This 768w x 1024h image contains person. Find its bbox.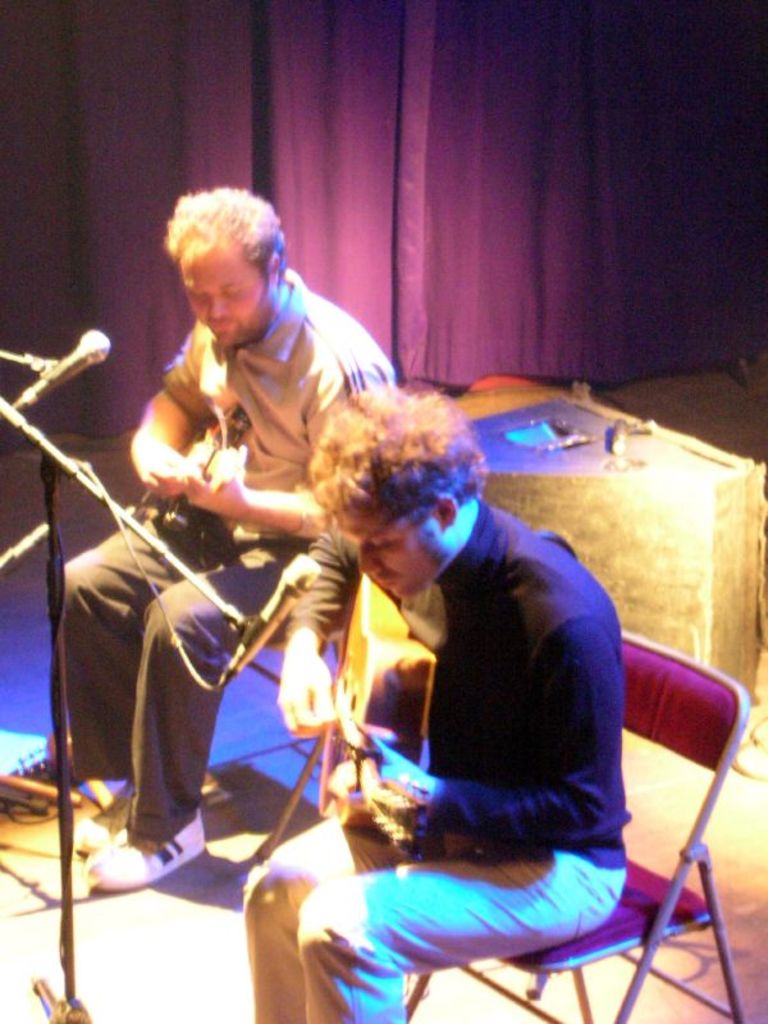
[0,186,399,890].
